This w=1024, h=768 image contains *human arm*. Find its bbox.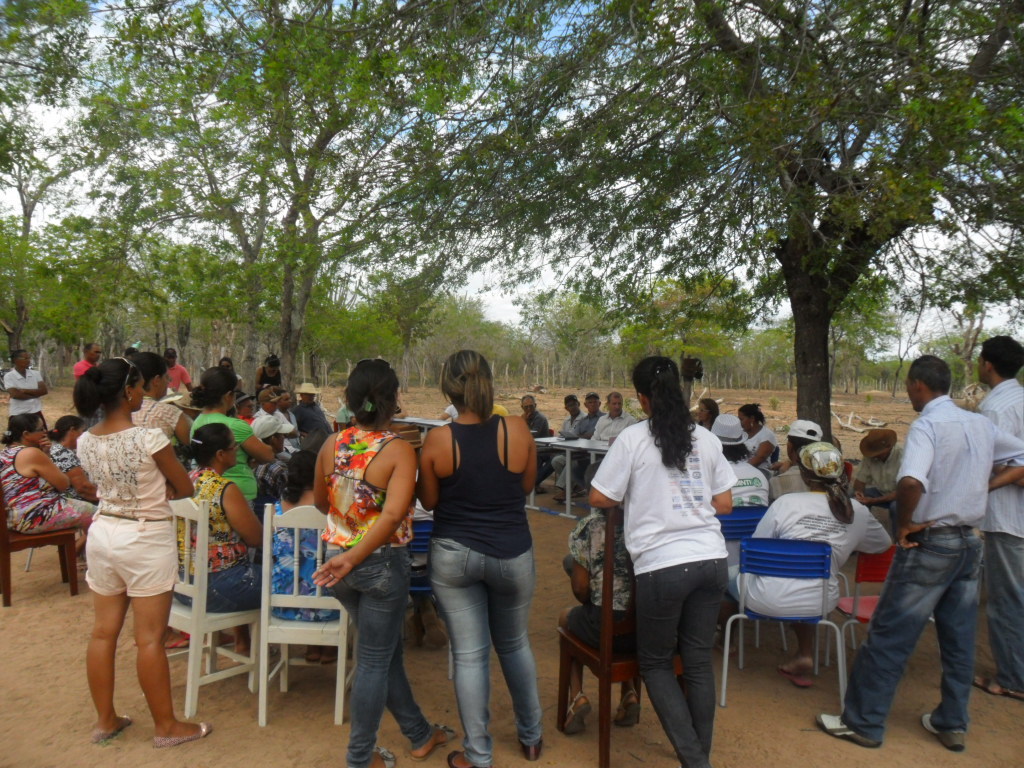
select_region(566, 424, 582, 437).
